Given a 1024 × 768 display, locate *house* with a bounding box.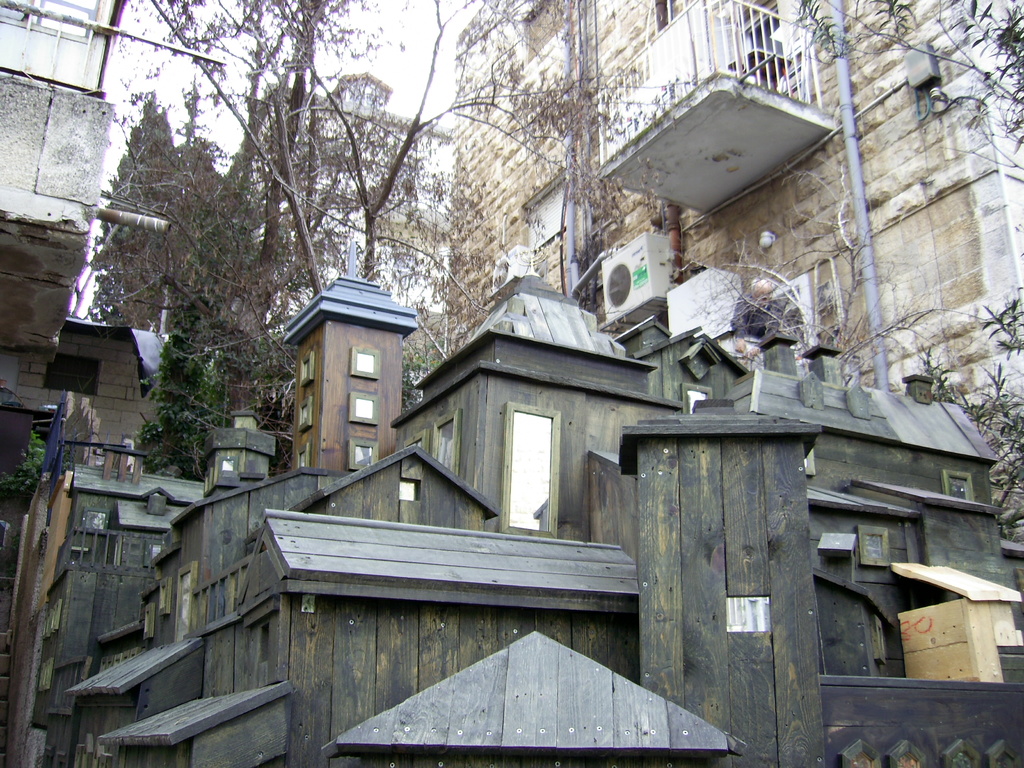
Located: left=97, top=515, right=1023, bottom=767.
